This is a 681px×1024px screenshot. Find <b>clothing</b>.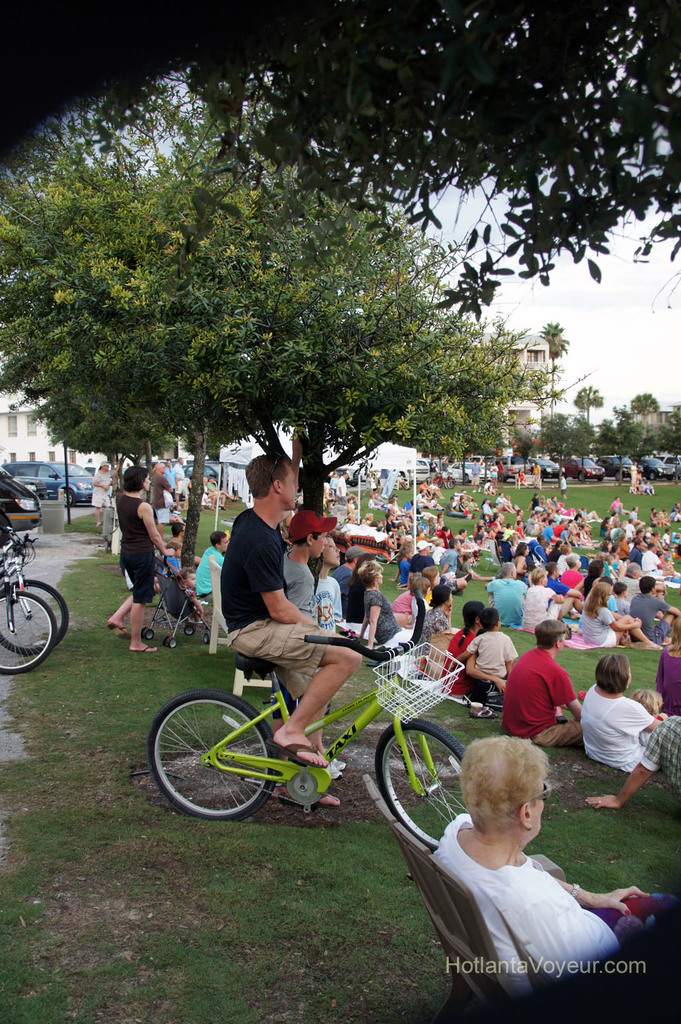
Bounding box: select_region(441, 628, 477, 693).
